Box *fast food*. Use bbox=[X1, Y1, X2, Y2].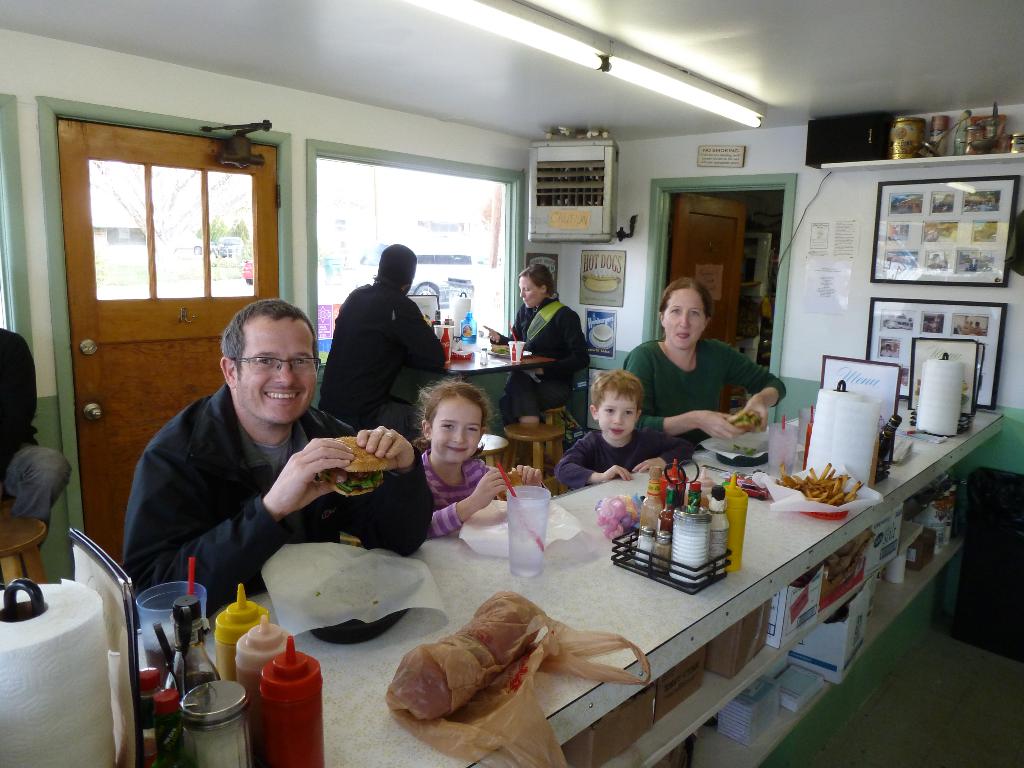
bbox=[314, 437, 388, 496].
